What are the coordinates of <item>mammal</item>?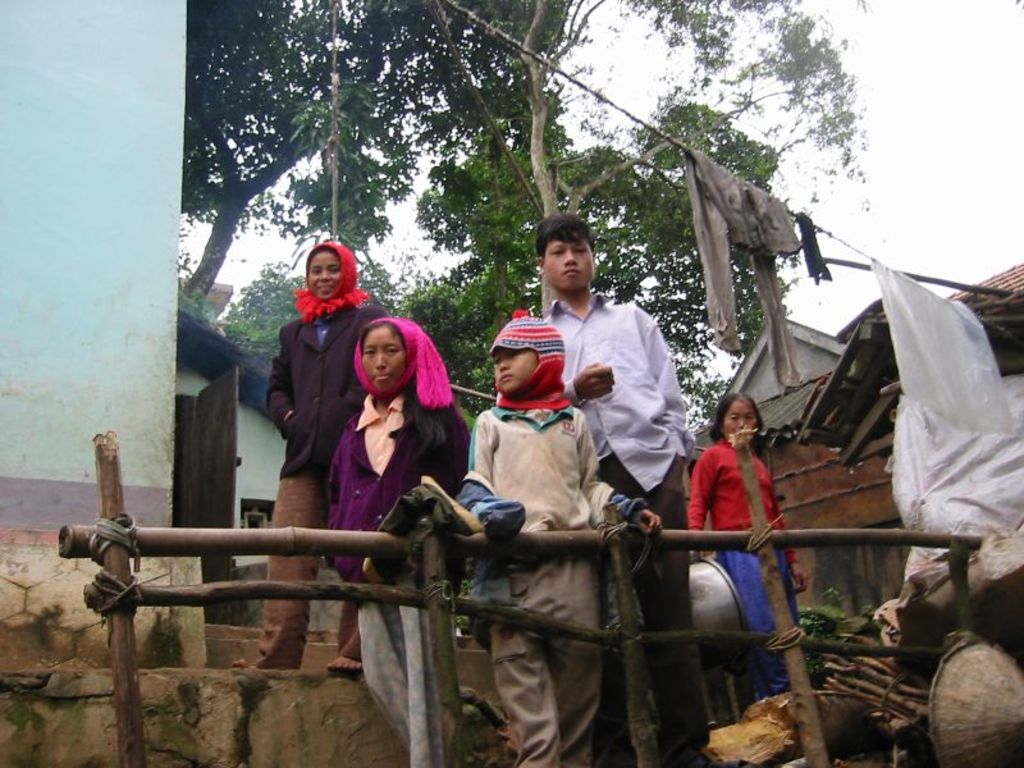
x1=687 y1=379 x2=810 y2=767.
